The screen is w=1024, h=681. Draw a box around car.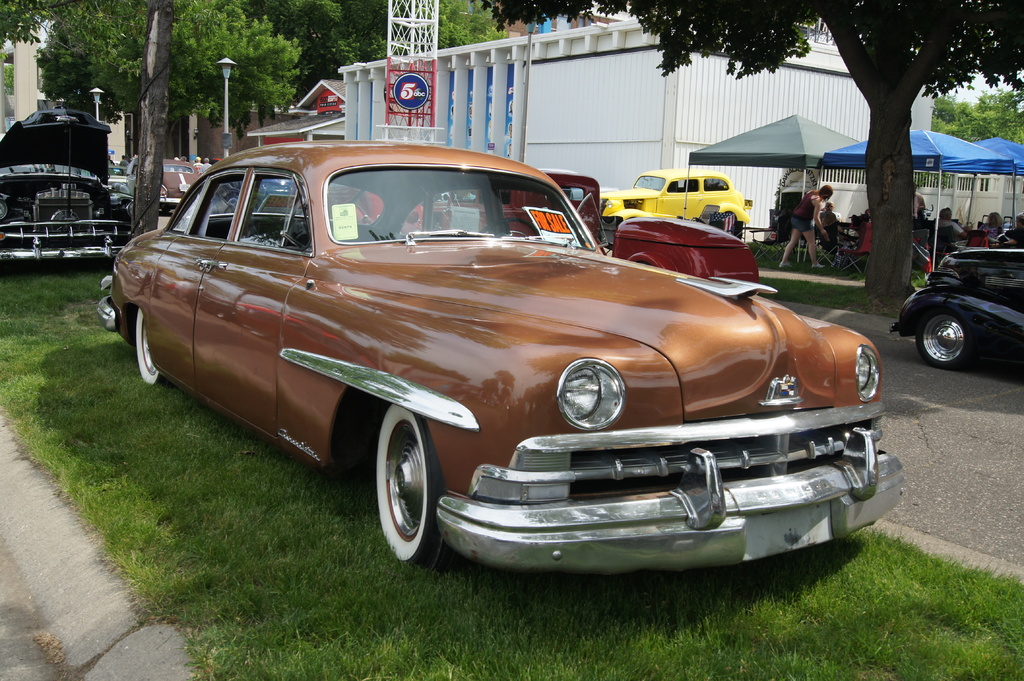
crop(597, 166, 760, 244).
